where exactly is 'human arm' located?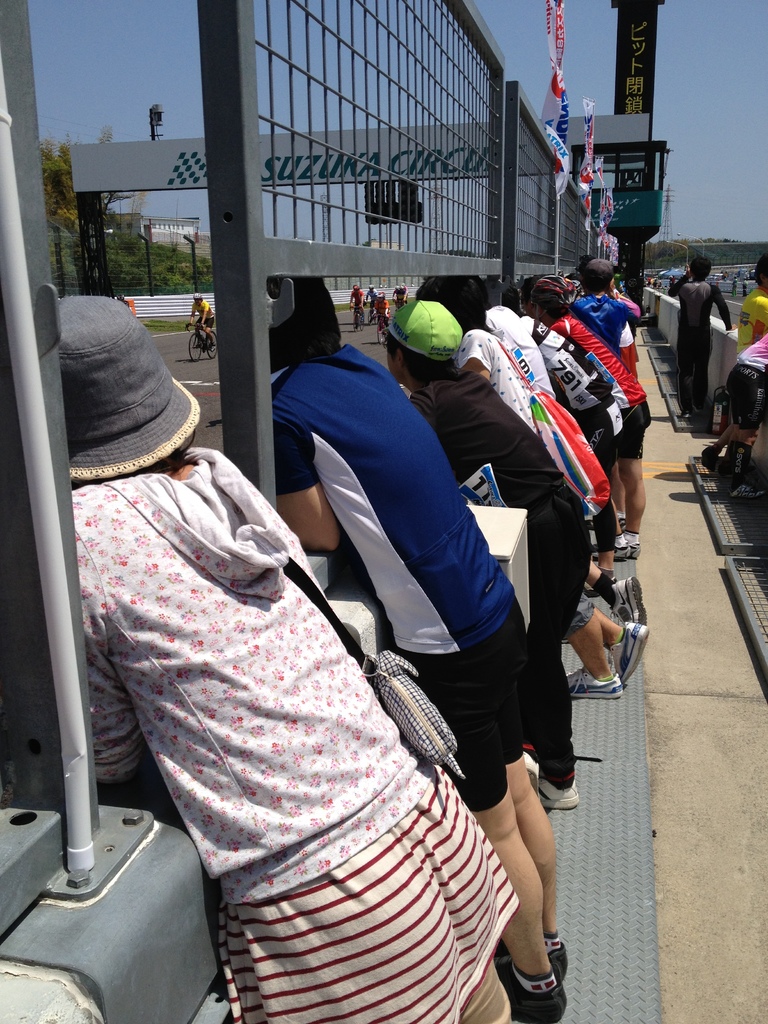
Its bounding box is x1=348, y1=293, x2=353, y2=309.
